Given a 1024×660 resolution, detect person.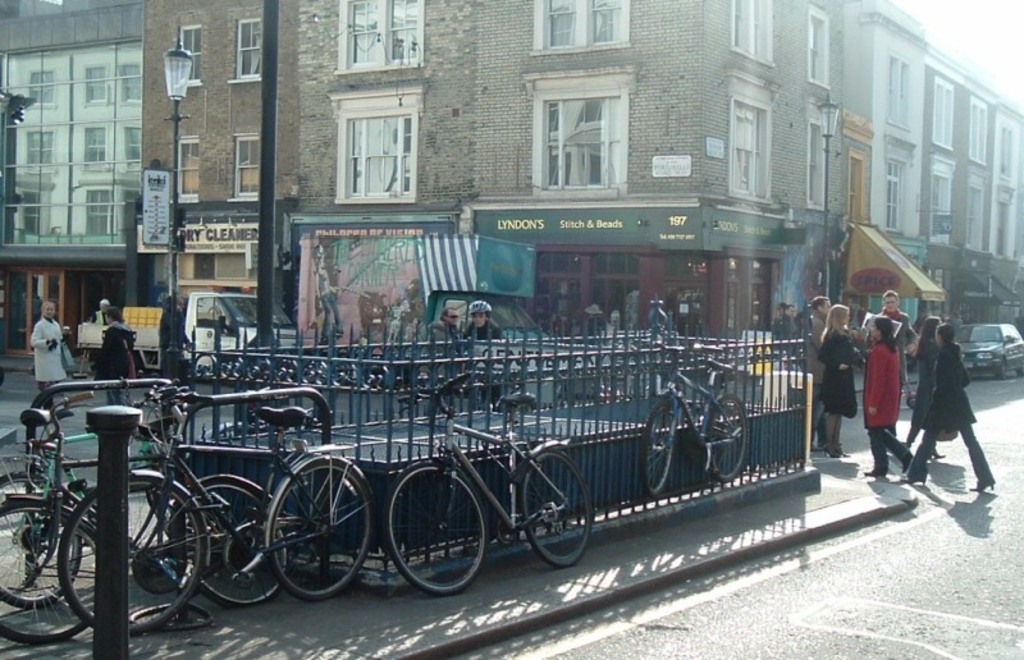
bbox=(32, 298, 79, 411).
